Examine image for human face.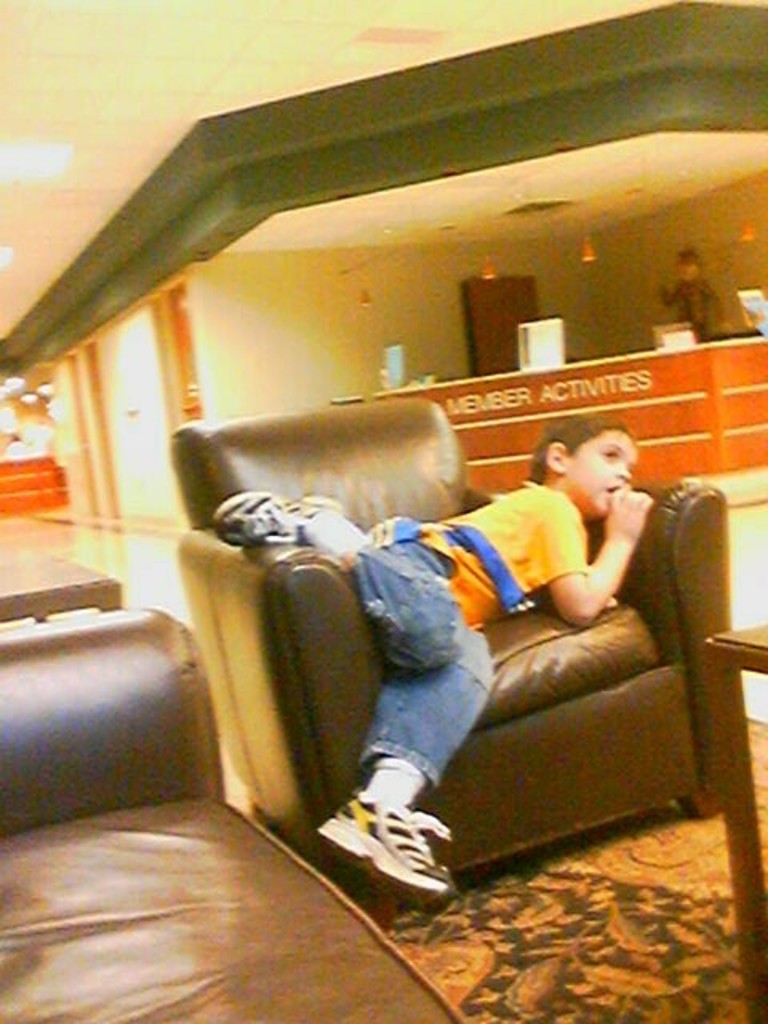
Examination result: locate(565, 427, 638, 515).
